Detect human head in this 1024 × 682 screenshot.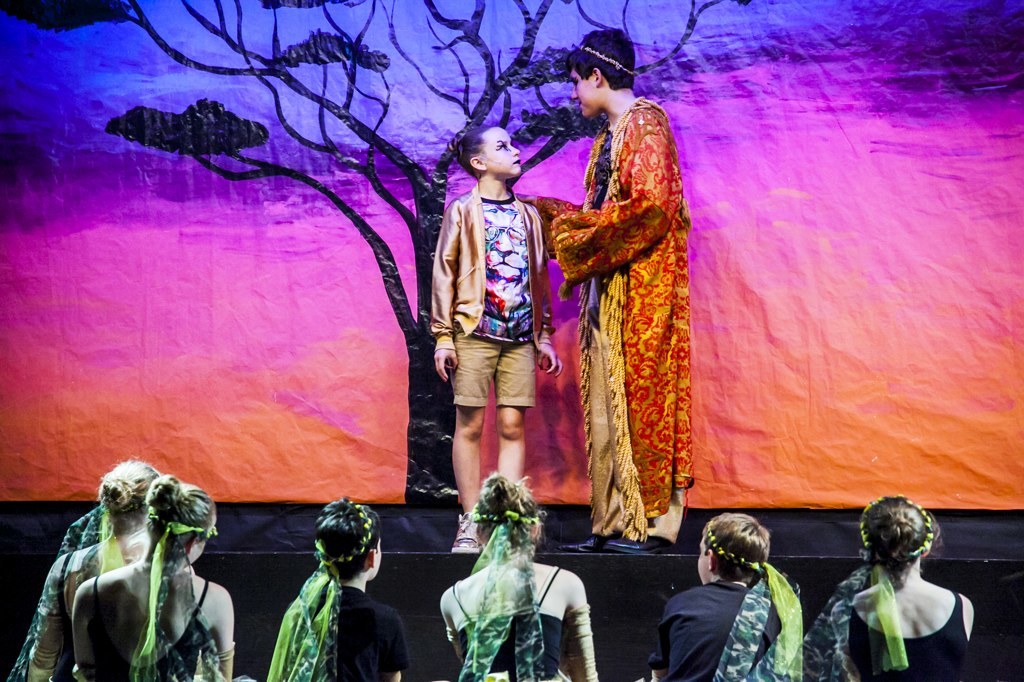
Detection: bbox=[454, 115, 526, 184].
